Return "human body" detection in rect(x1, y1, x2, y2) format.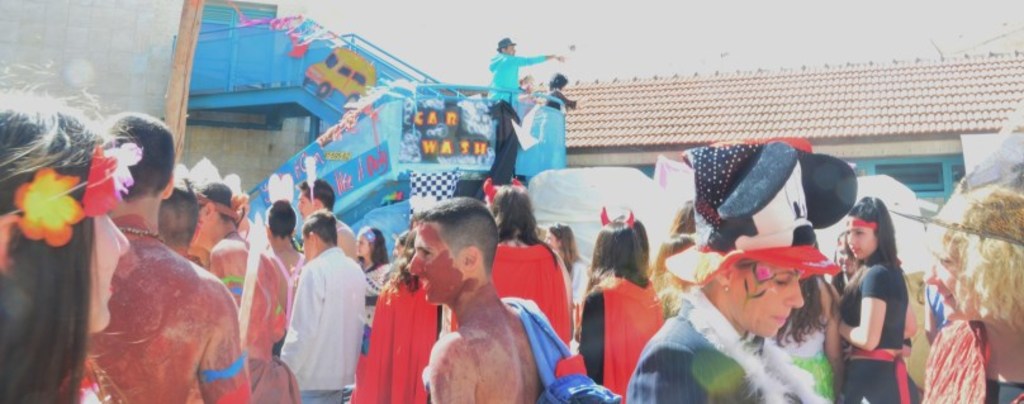
rect(631, 129, 839, 403).
